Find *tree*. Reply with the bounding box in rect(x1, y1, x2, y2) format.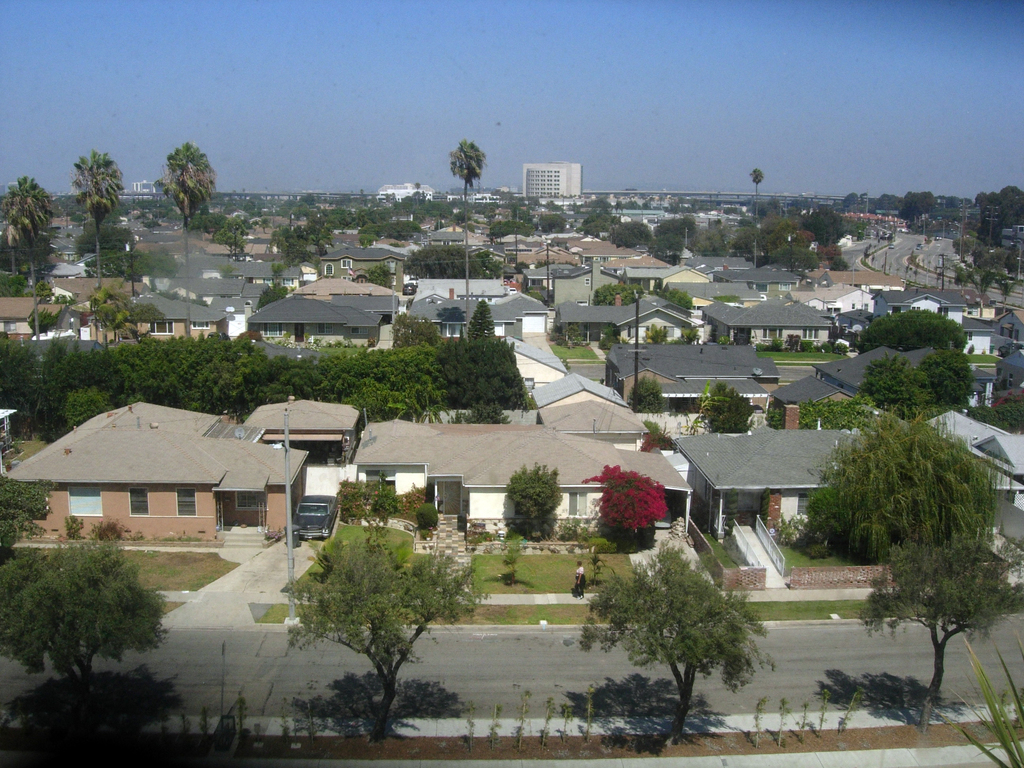
rect(504, 471, 572, 547).
